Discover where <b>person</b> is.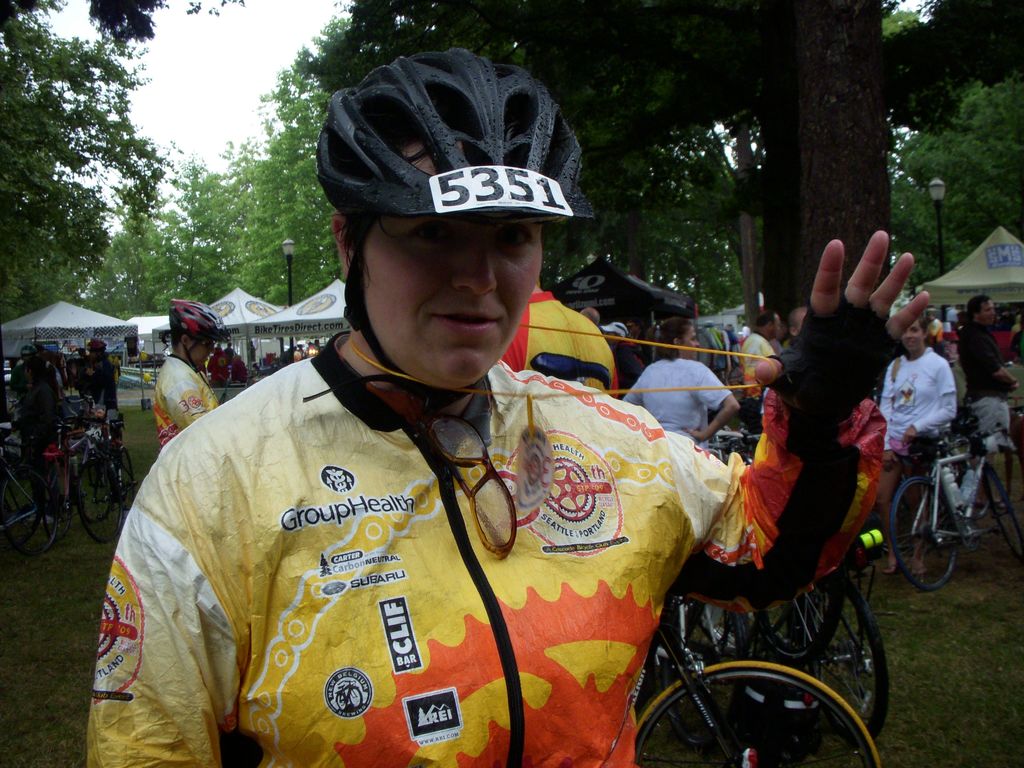
Discovered at detection(735, 310, 775, 422).
